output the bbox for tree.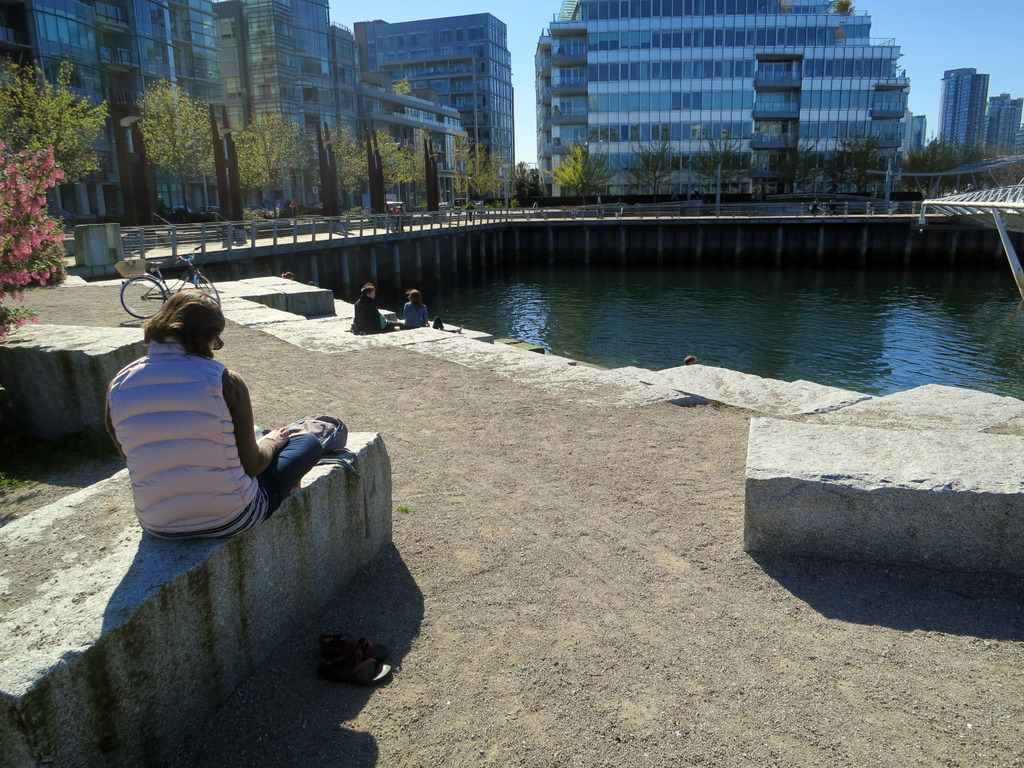
372/134/414/205.
